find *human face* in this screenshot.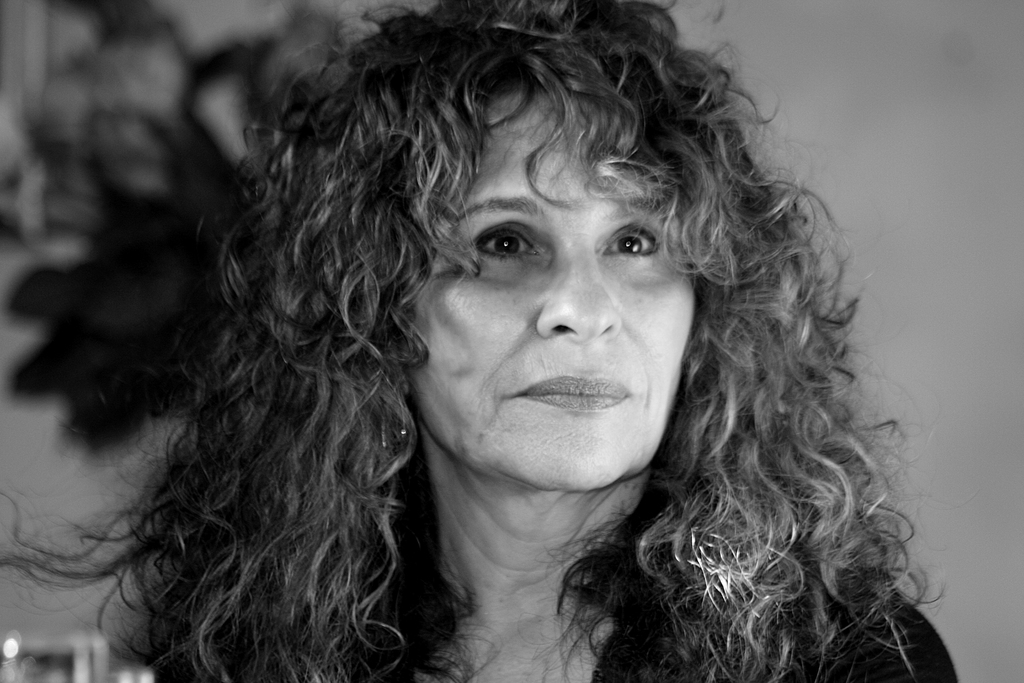
The bounding box for *human face* is left=406, top=79, right=698, bottom=491.
